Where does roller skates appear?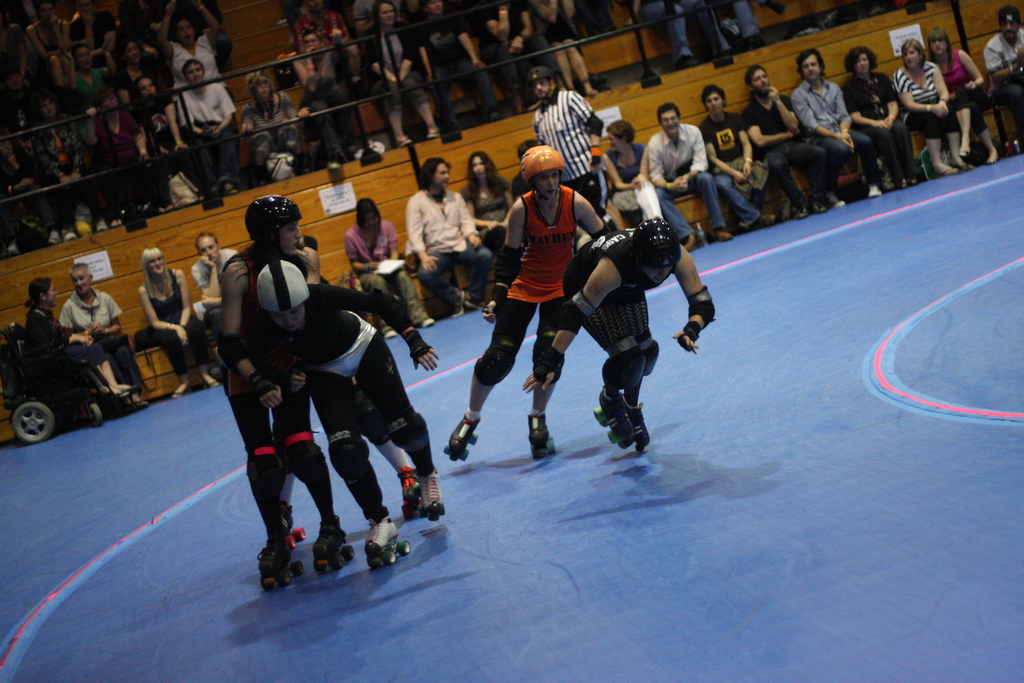
Appears at region(444, 413, 478, 459).
